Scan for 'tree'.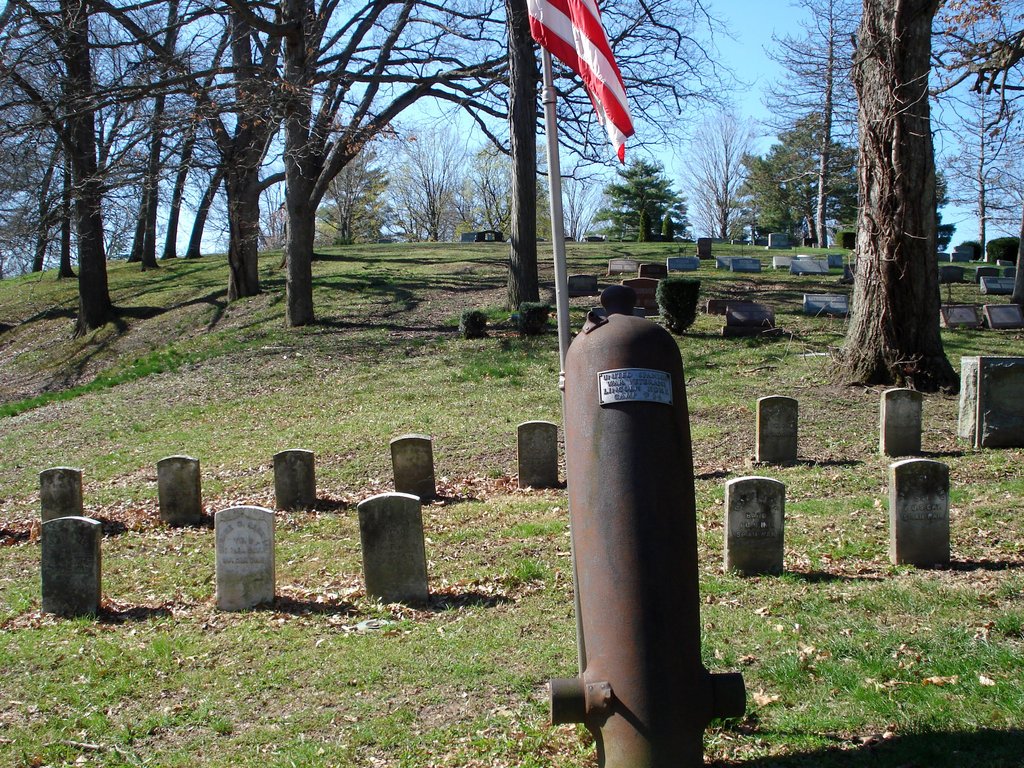
Scan result: 281,0,561,265.
